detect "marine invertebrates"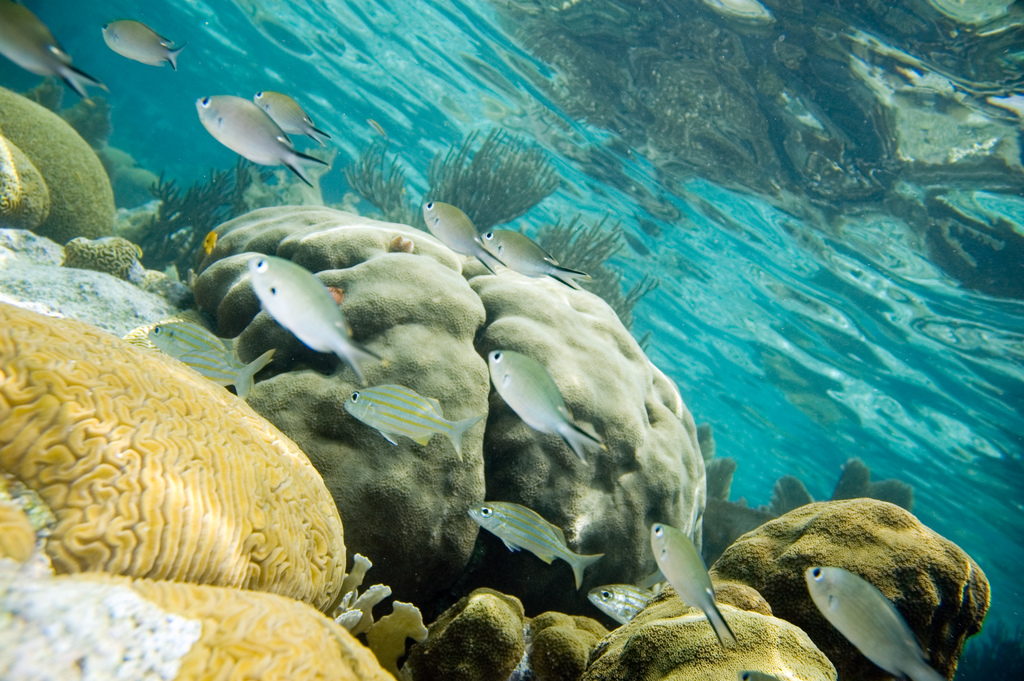
bbox=[522, 632, 602, 680]
